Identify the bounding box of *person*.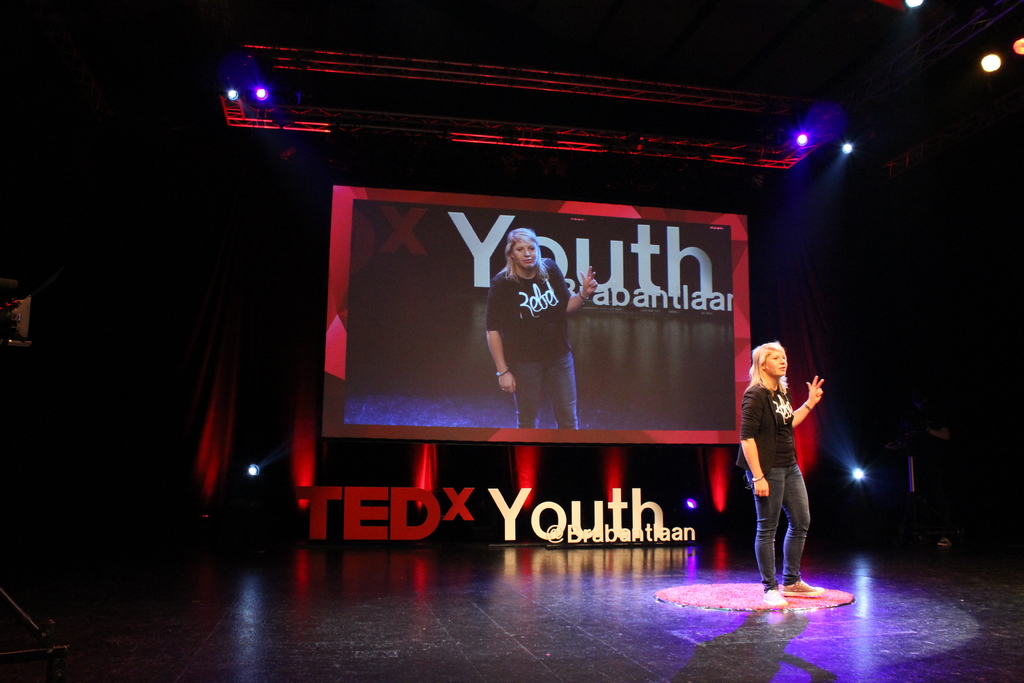
region(742, 333, 826, 601).
